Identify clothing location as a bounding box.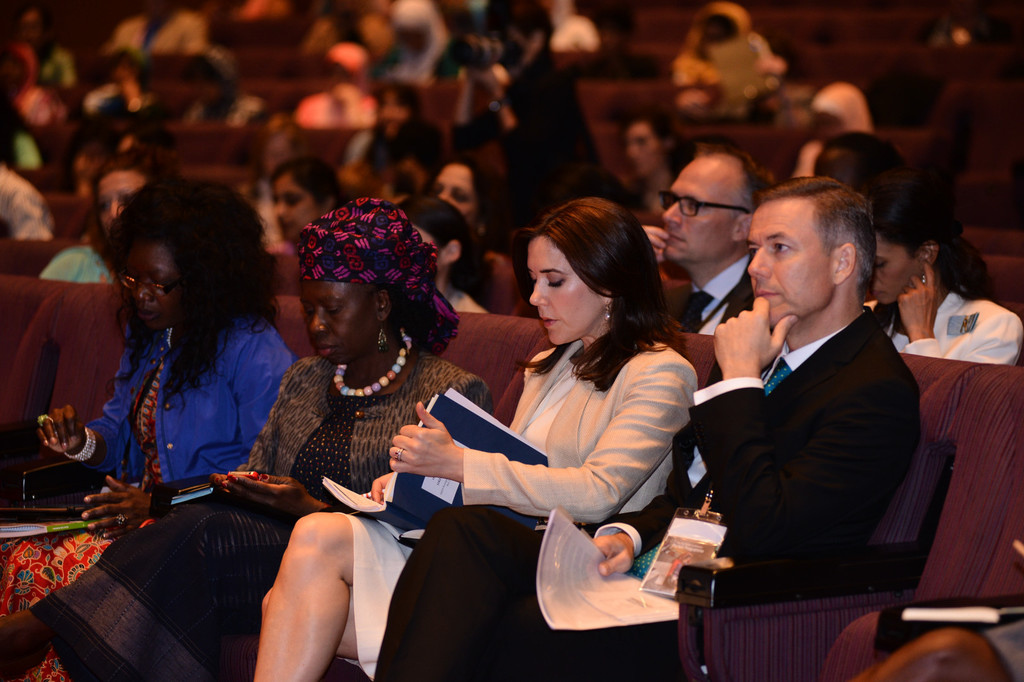
BBox(271, 237, 321, 294).
